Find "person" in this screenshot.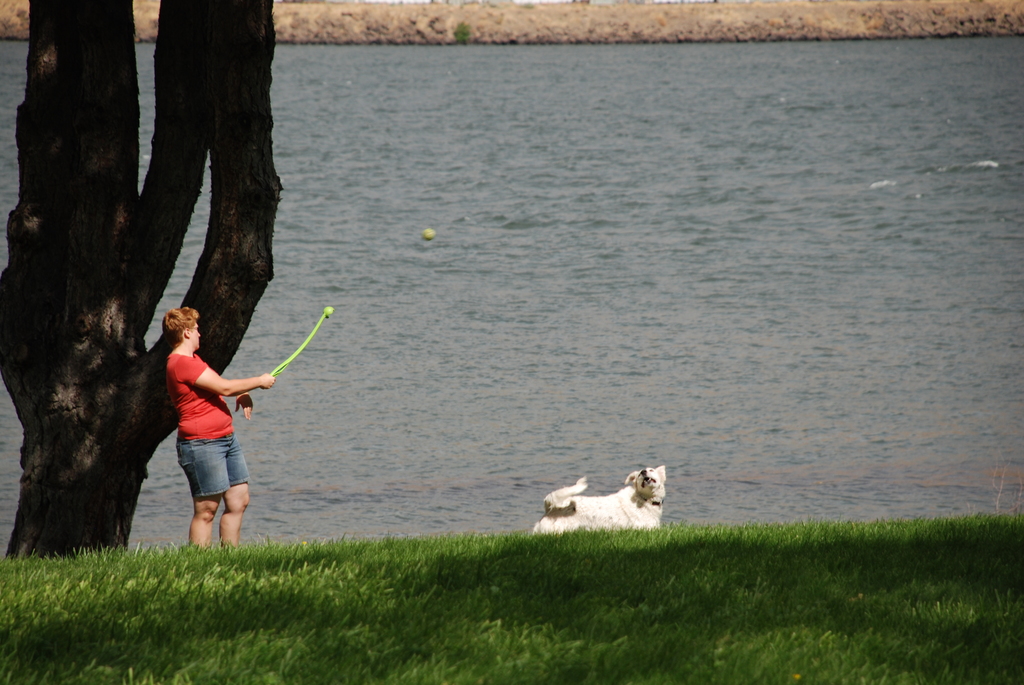
The bounding box for "person" is l=154, t=301, r=262, b=551.
